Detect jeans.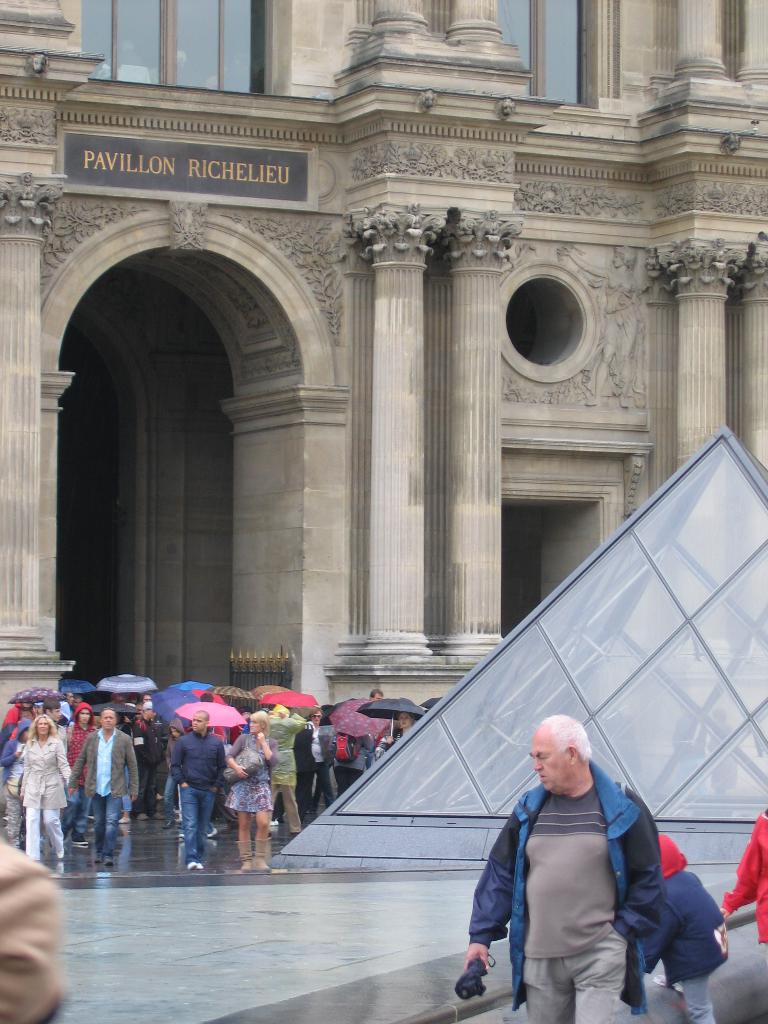
Detected at (93,801,119,858).
